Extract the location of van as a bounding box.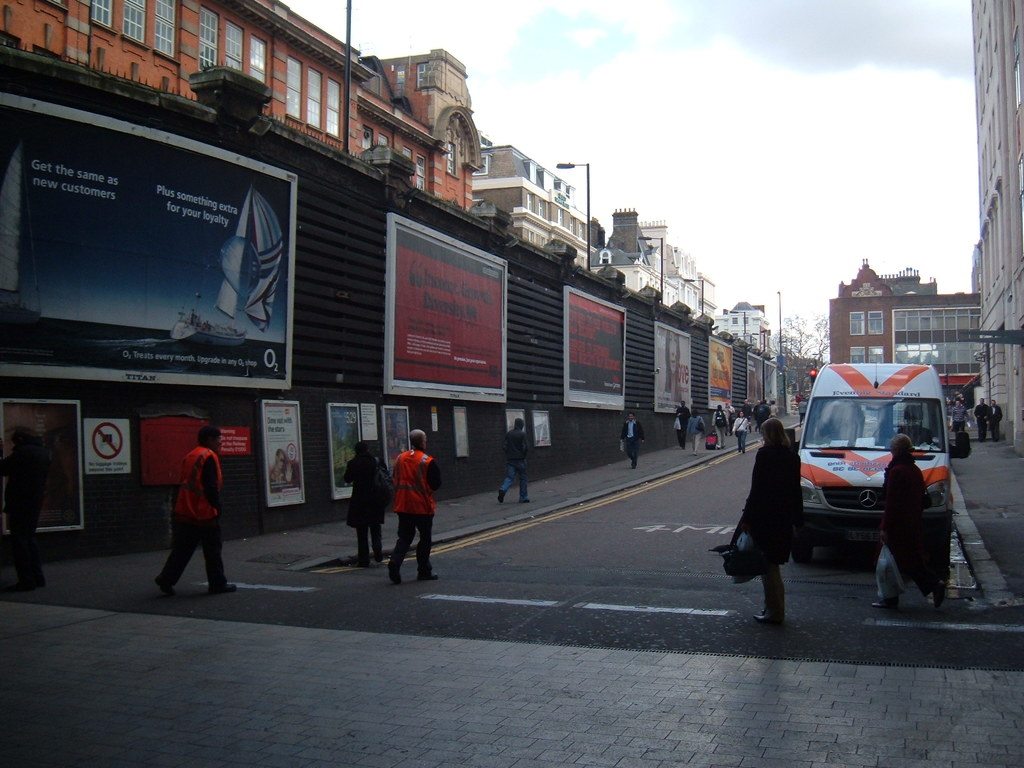
{"left": 781, "top": 351, "right": 973, "bottom": 563}.
